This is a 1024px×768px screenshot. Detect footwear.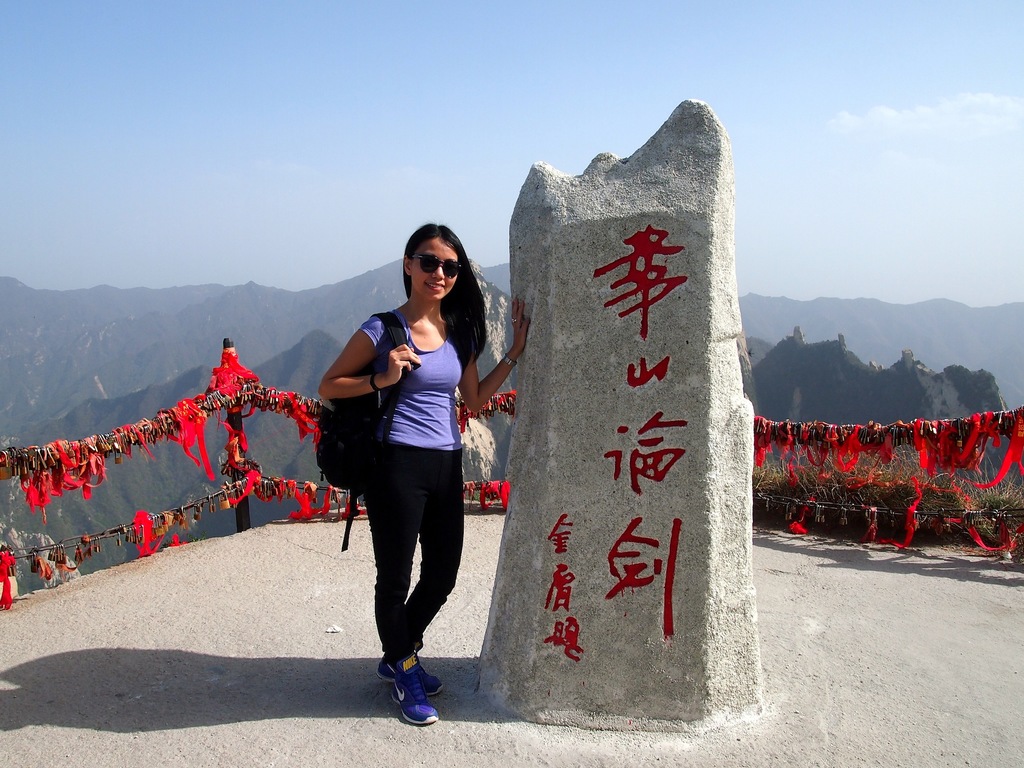
(377,658,445,700).
